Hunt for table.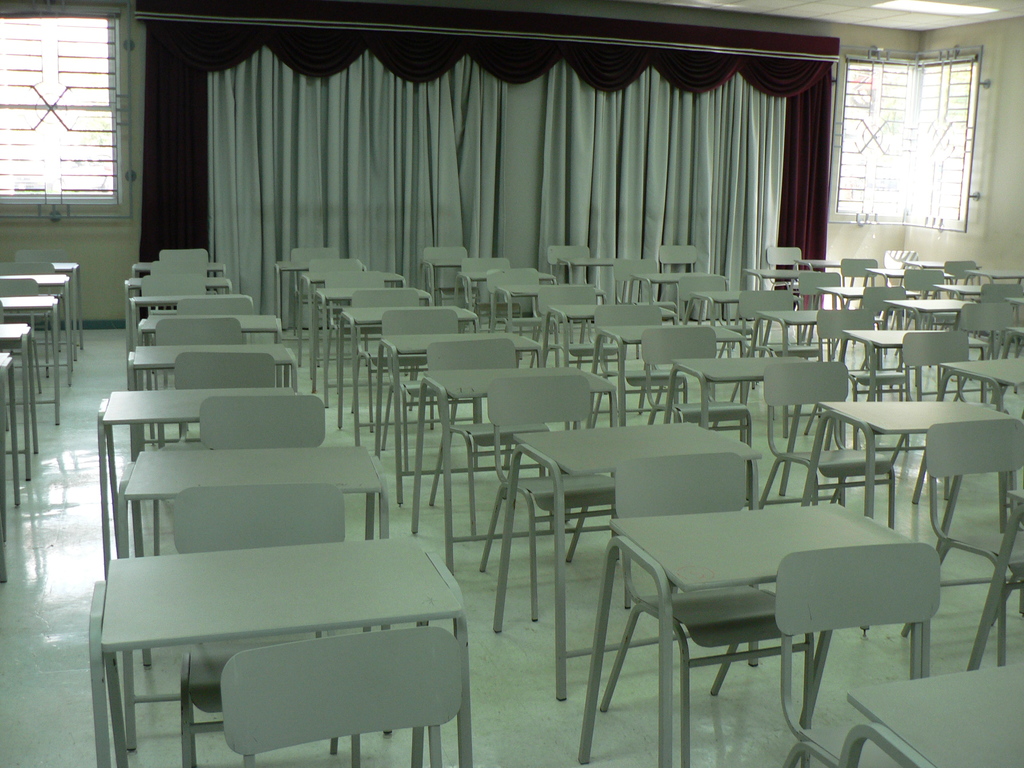
Hunted down at [left=123, top=274, right=232, bottom=301].
